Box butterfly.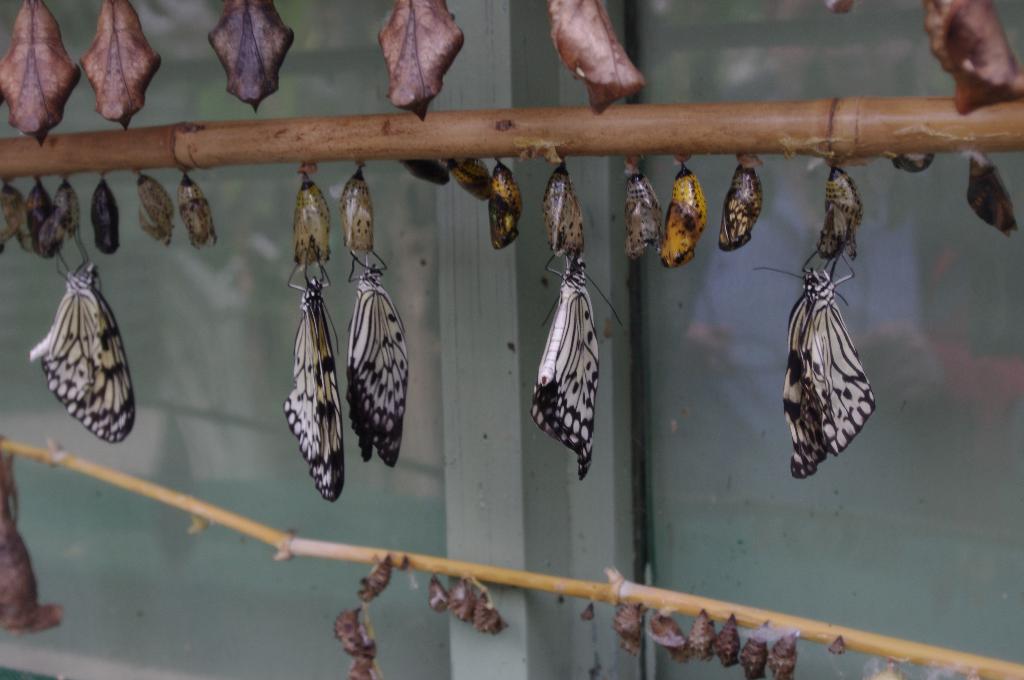
[x1=26, y1=222, x2=120, y2=444].
